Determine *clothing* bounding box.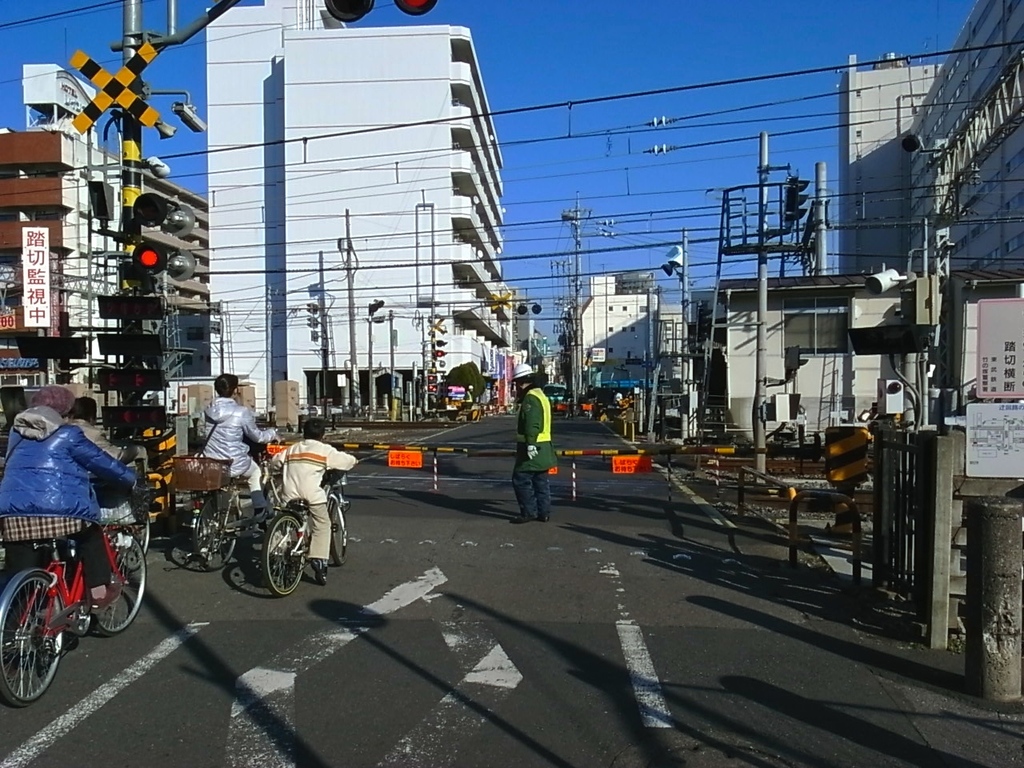
Determined: left=0, top=394, right=141, bottom=606.
